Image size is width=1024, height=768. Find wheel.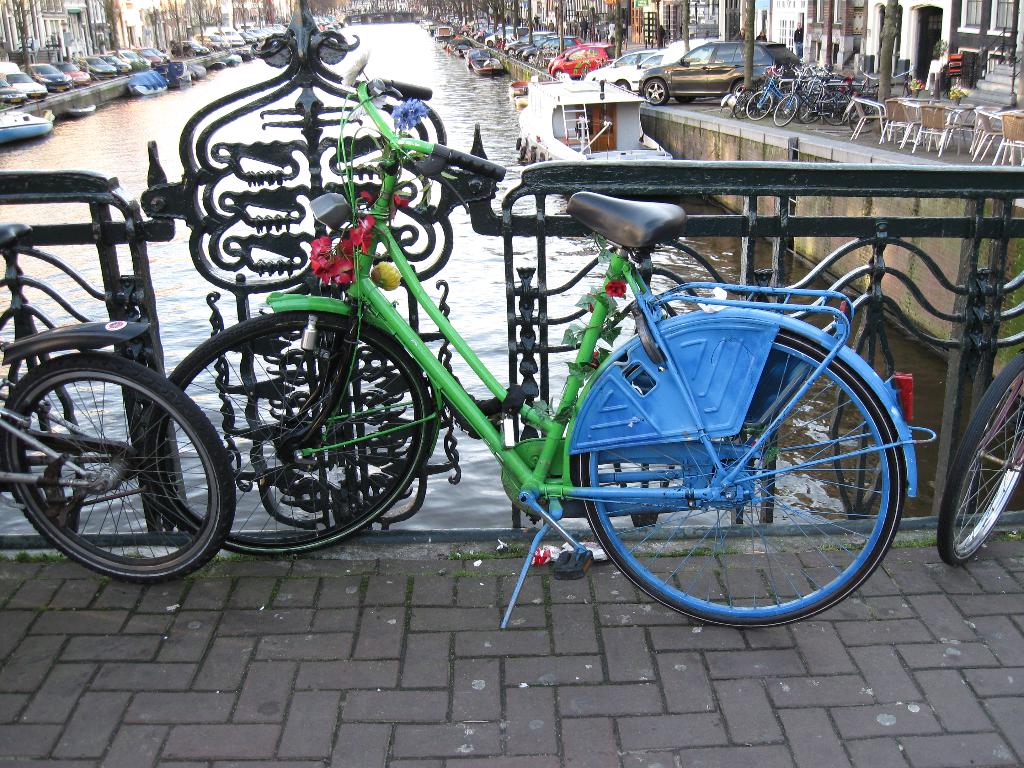
[618, 79, 629, 91].
